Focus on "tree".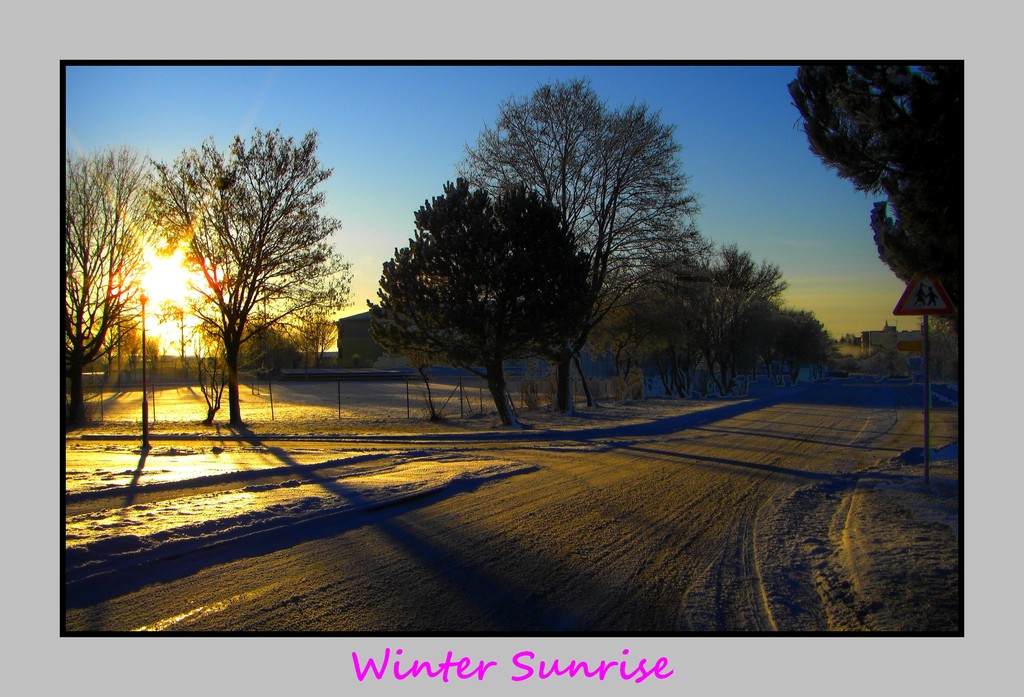
Focused at box=[697, 230, 763, 396].
